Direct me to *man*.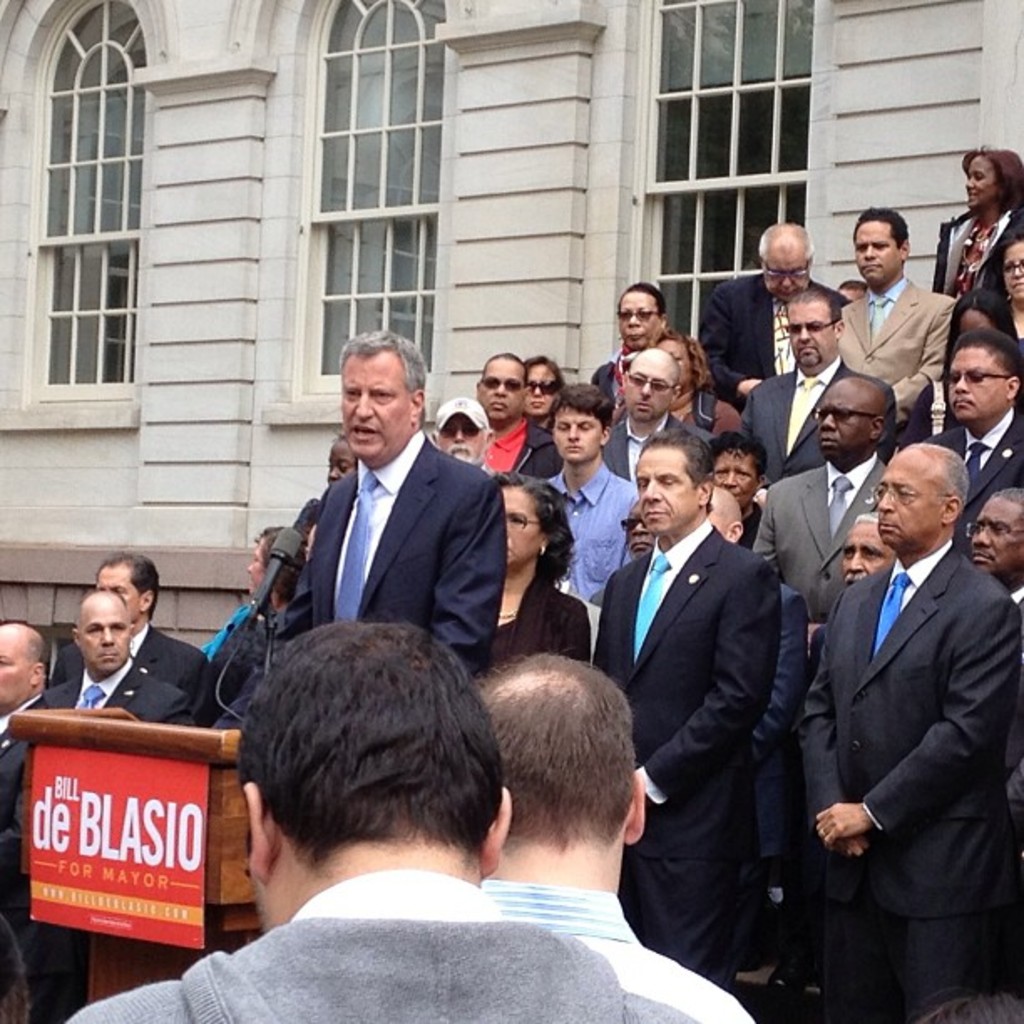
Direction: box(835, 209, 959, 422).
